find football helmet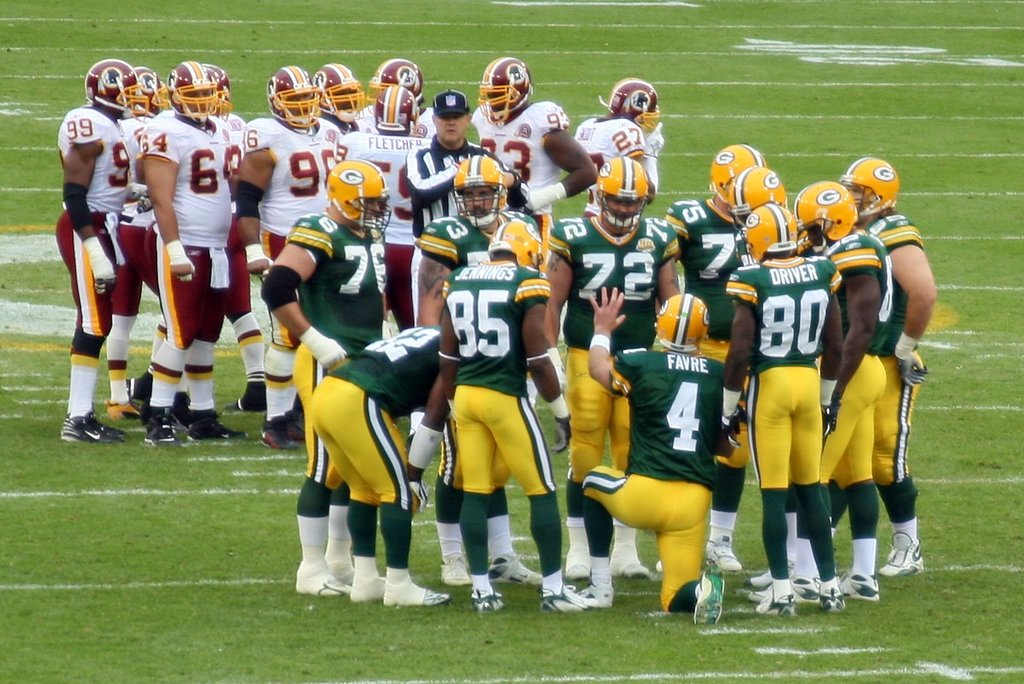
[x1=842, y1=151, x2=905, y2=220]
